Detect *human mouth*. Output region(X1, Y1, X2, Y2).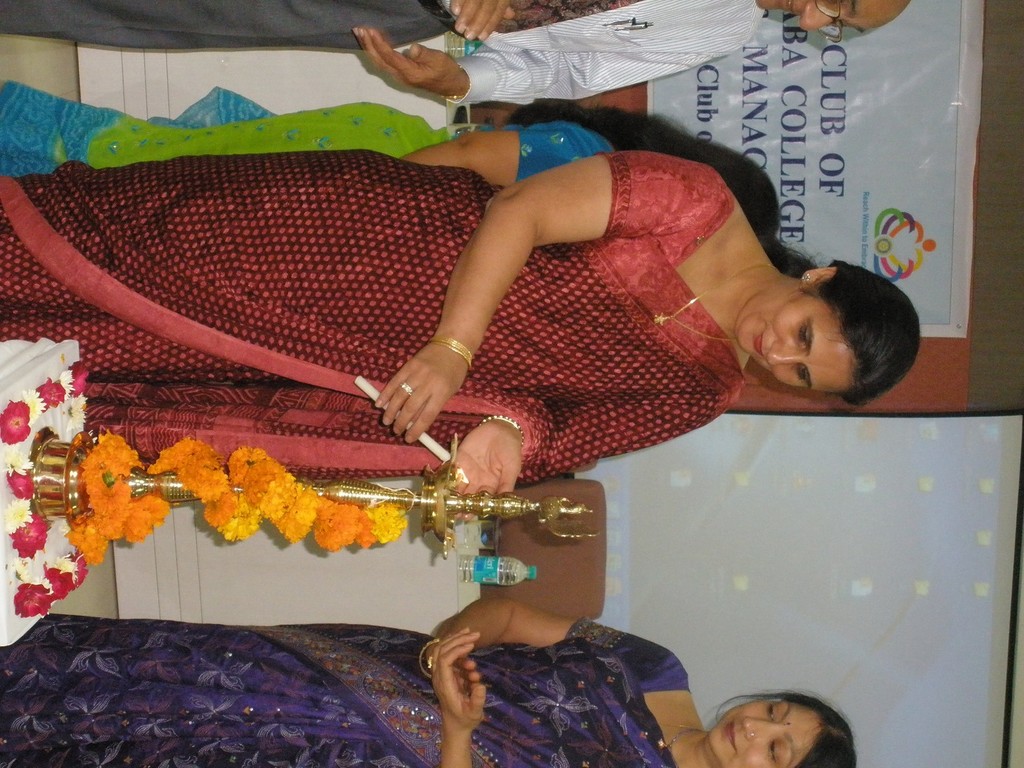
region(780, 0, 796, 16).
